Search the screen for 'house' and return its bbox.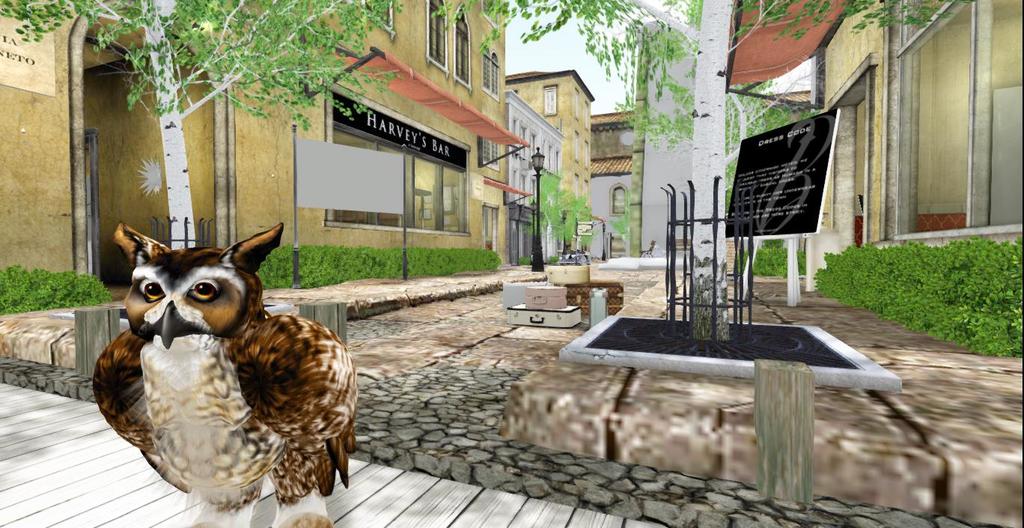
Found: {"left": 589, "top": 109, "right": 636, "bottom": 256}.
